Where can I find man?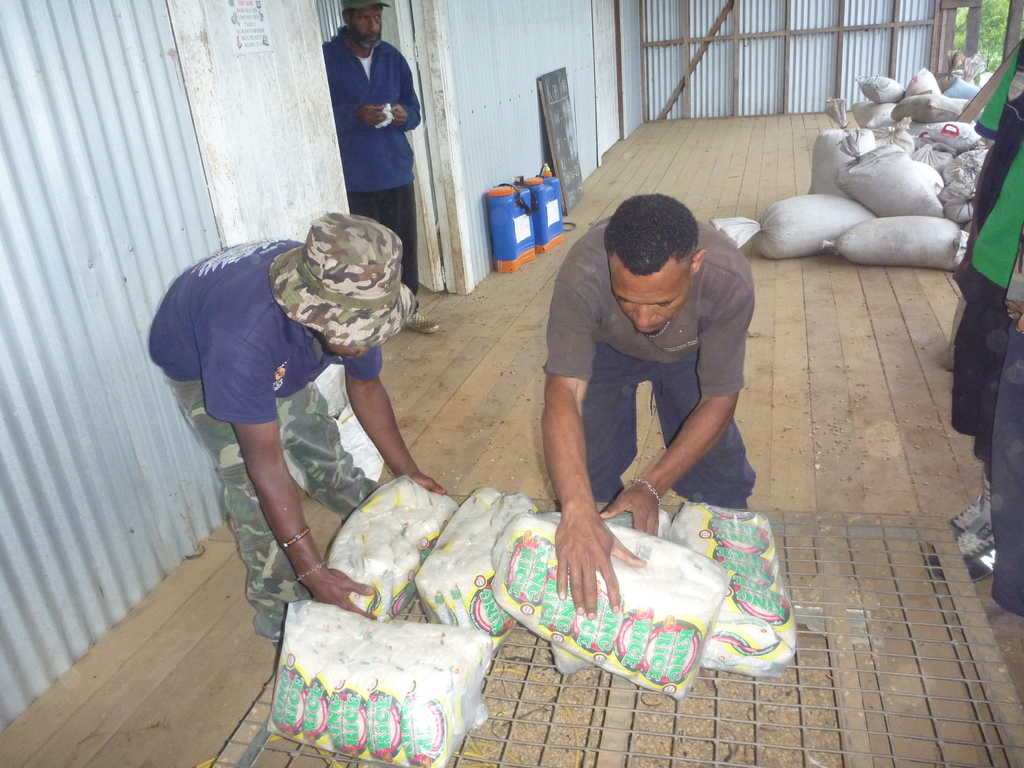
You can find it at 316,0,424,291.
